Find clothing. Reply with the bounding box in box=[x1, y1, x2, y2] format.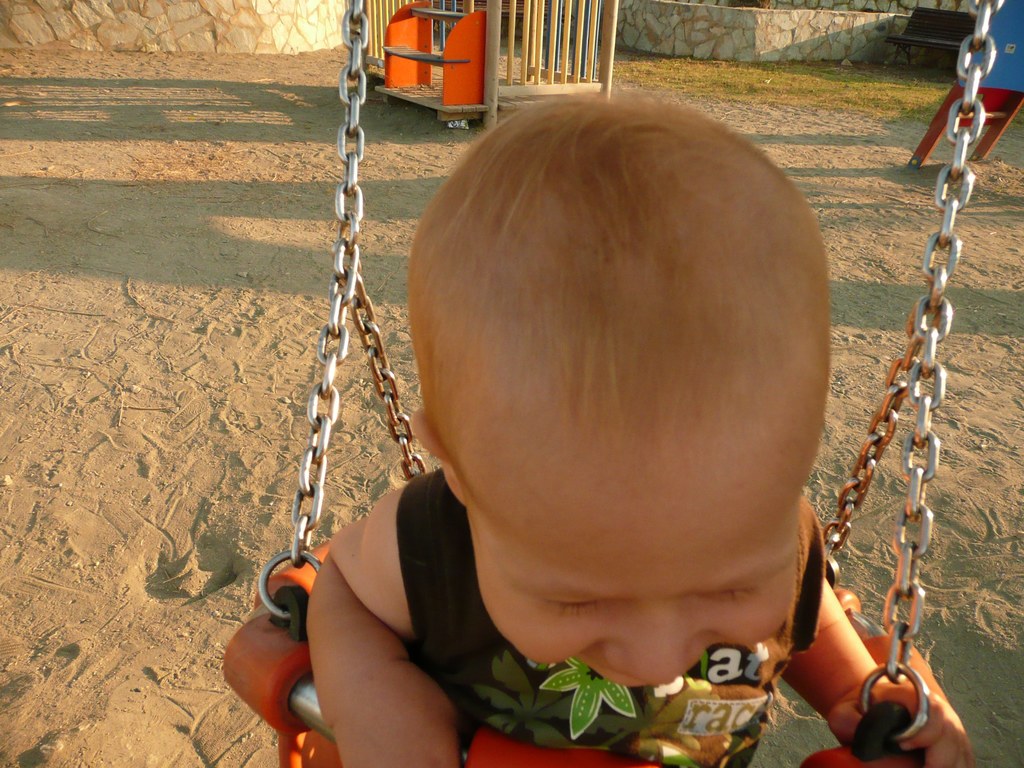
box=[358, 476, 851, 767].
